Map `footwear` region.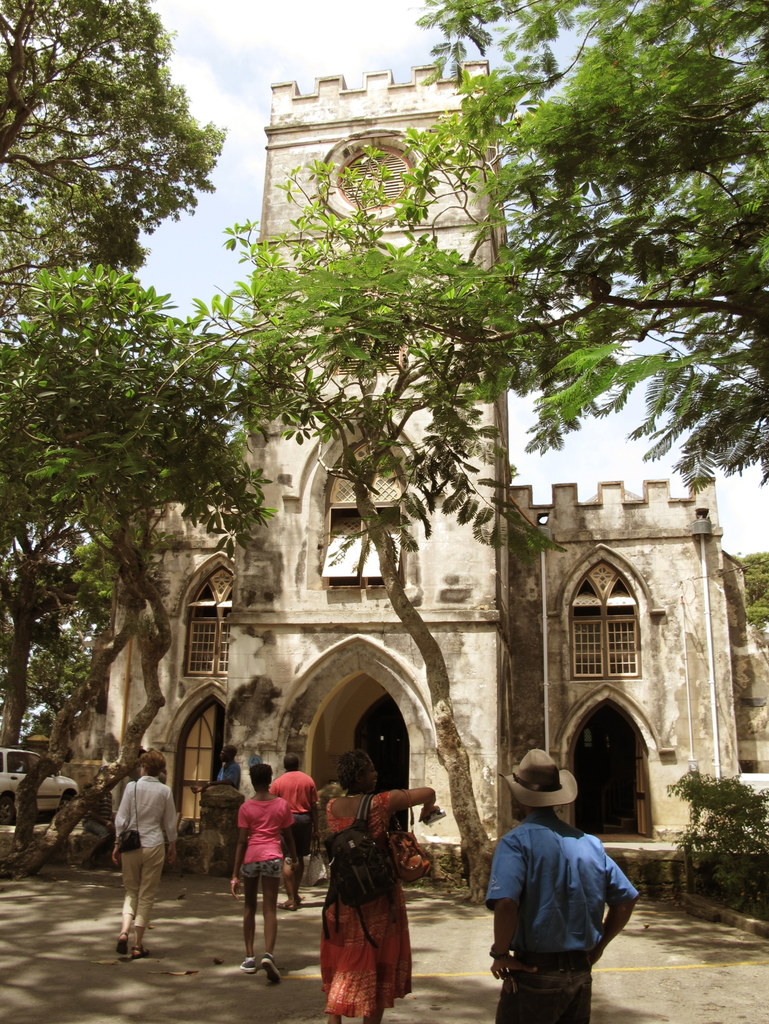
Mapped to [129,943,150,957].
